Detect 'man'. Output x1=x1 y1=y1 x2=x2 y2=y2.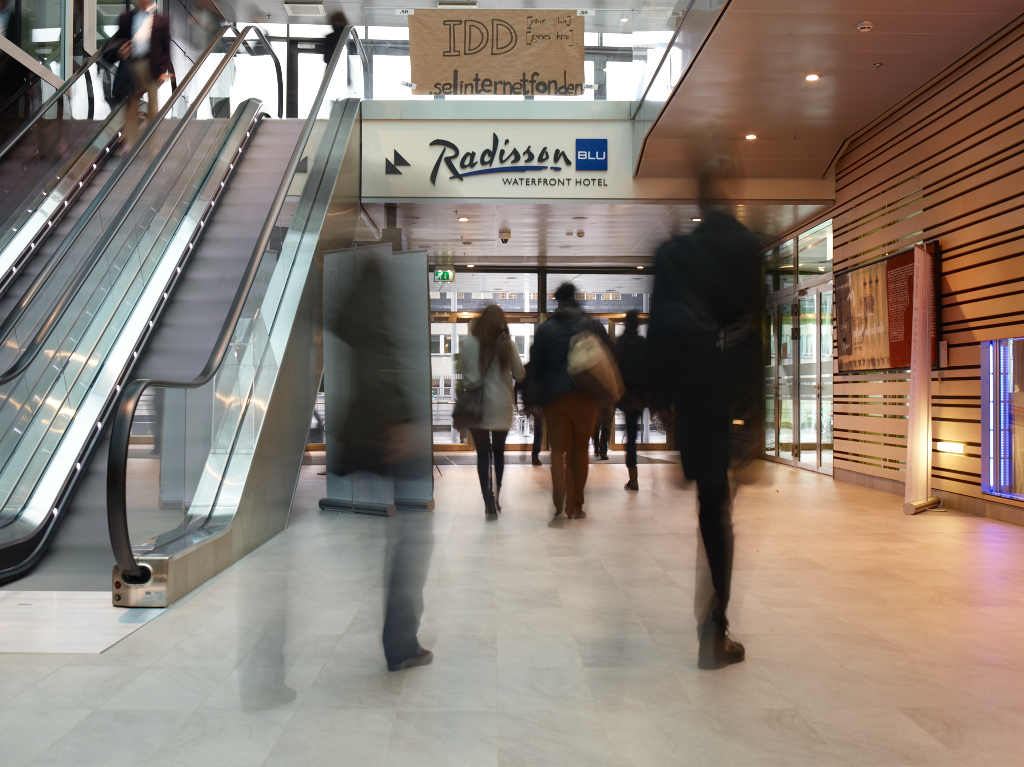
x1=528 y1=280 x2=624 y2=521.
